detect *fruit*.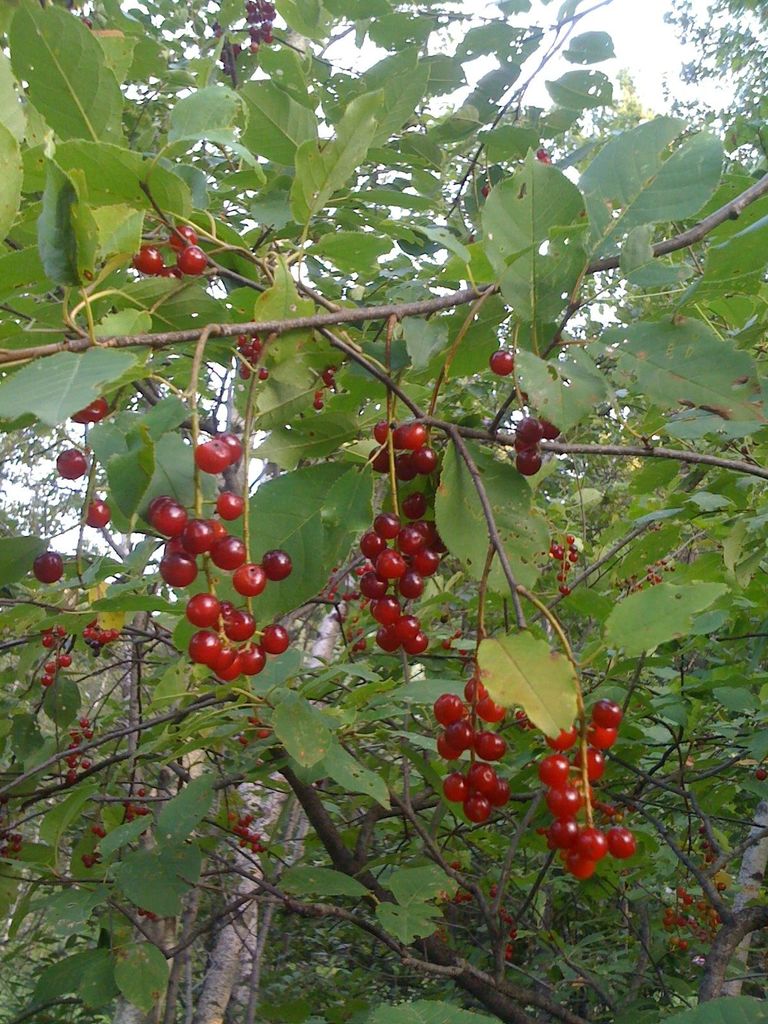
Detected at [257,367,269,381].
